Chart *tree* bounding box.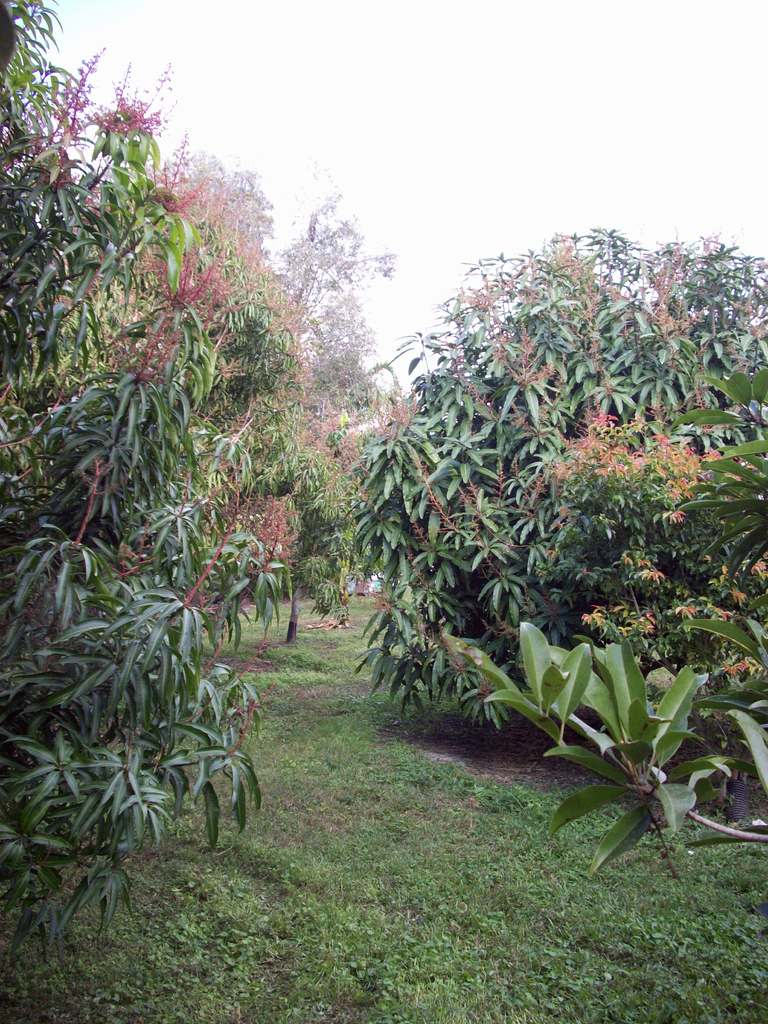
Charted: [77, 166, 415, 648].
